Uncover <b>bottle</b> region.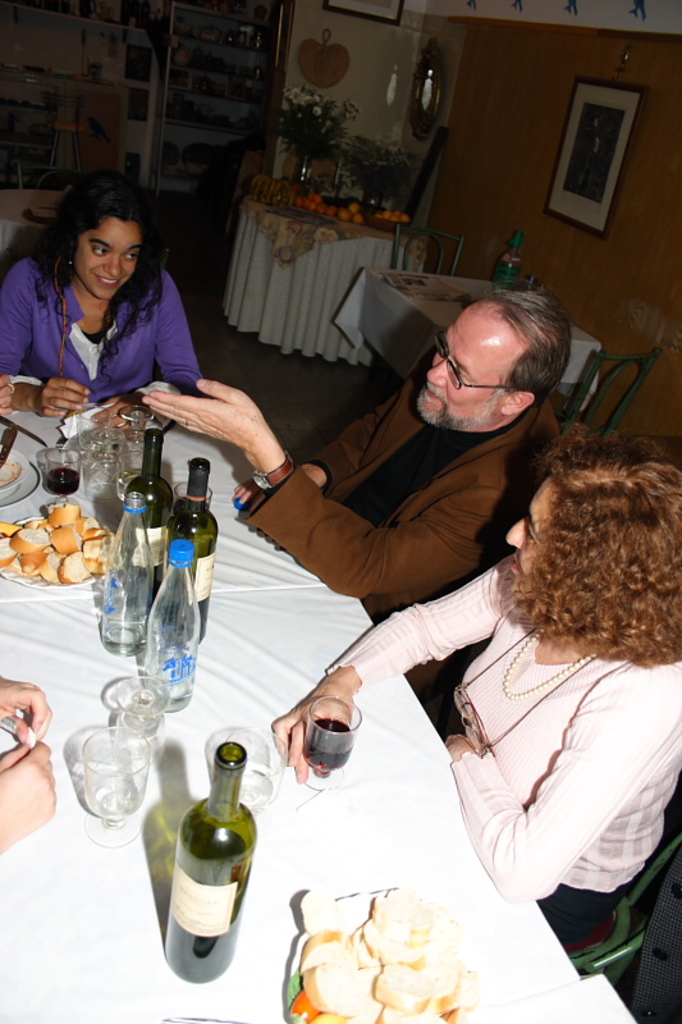
Uncovered: <box>494,229,519,288</box>.
